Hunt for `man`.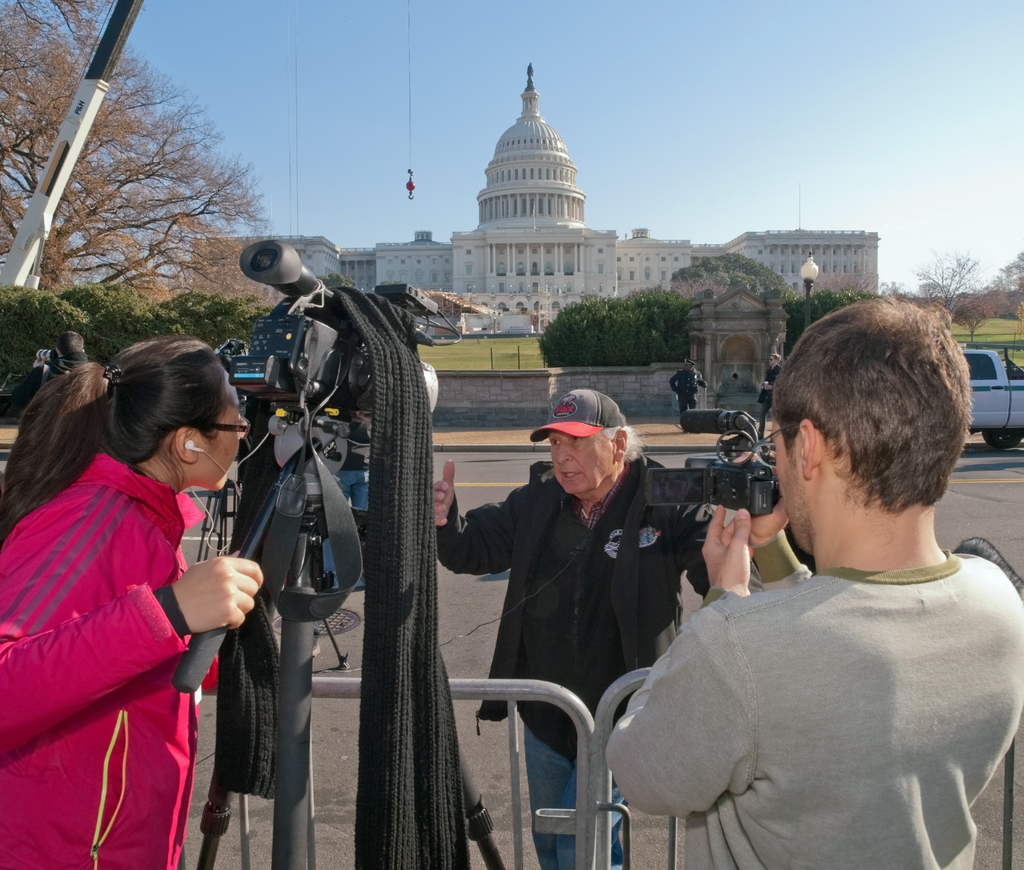
Hunted down at box=[752, 352, 783, 442].
